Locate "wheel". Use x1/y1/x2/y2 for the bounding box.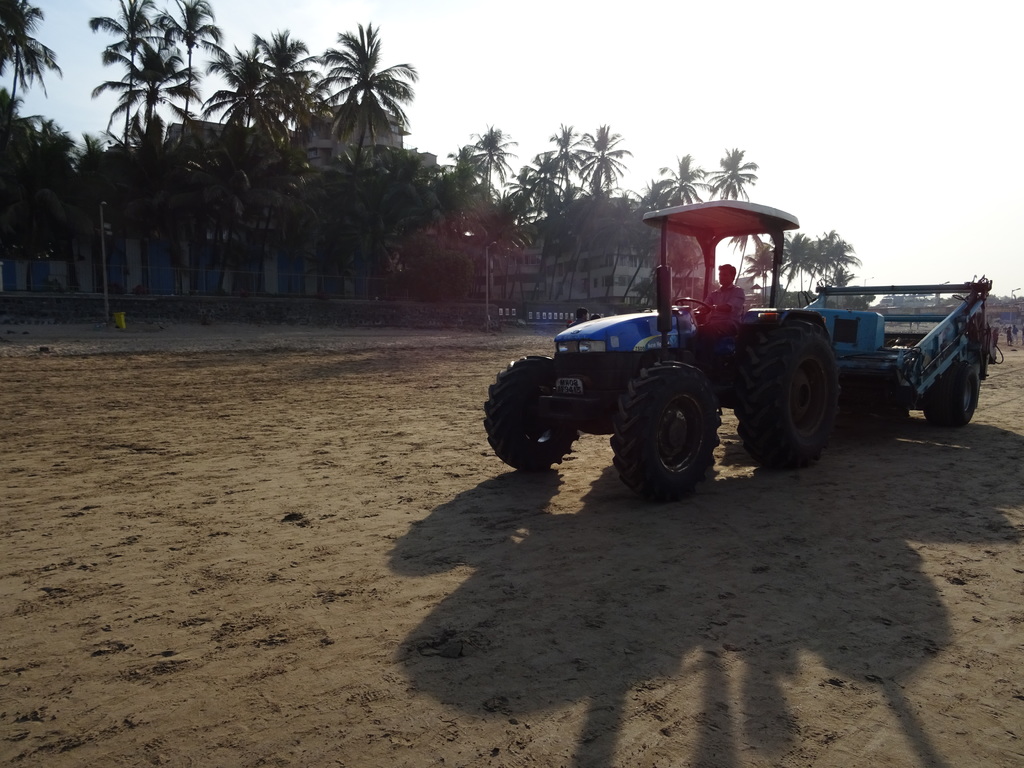
925/378/947/424.
